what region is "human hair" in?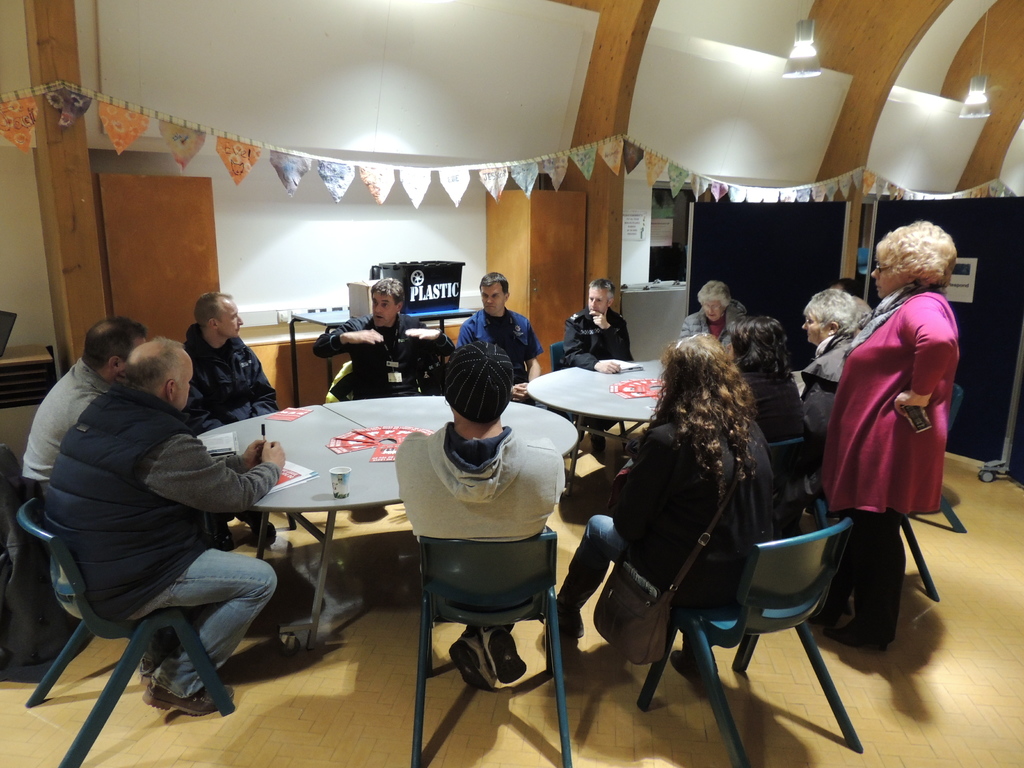
detection(371, 276, 405, 307).
